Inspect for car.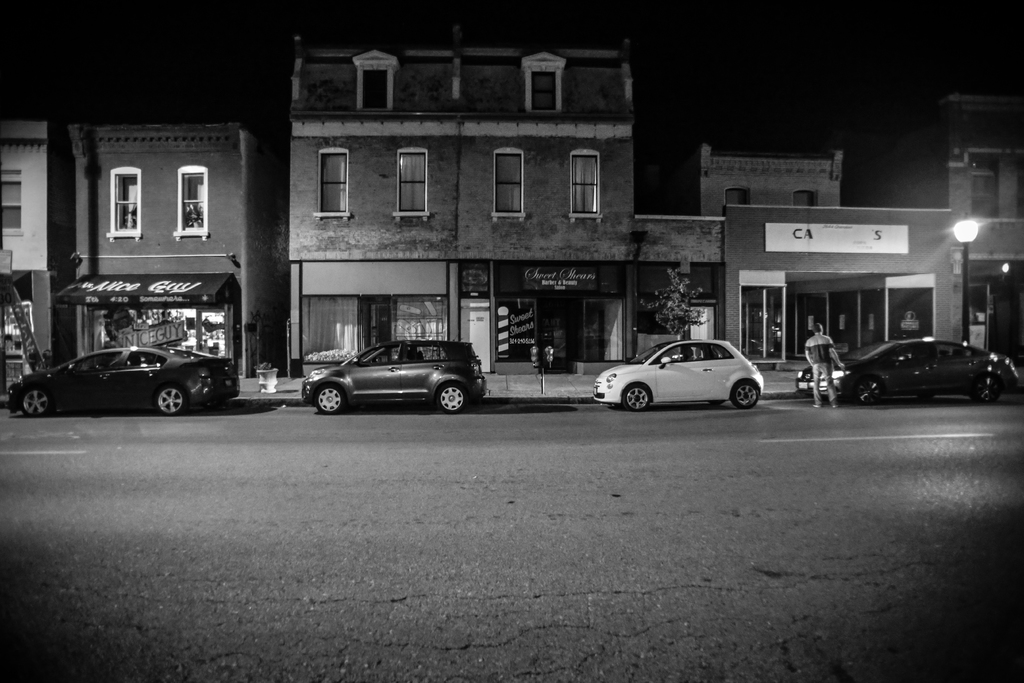
Inspection: rect(590, 336, 769, 411).
